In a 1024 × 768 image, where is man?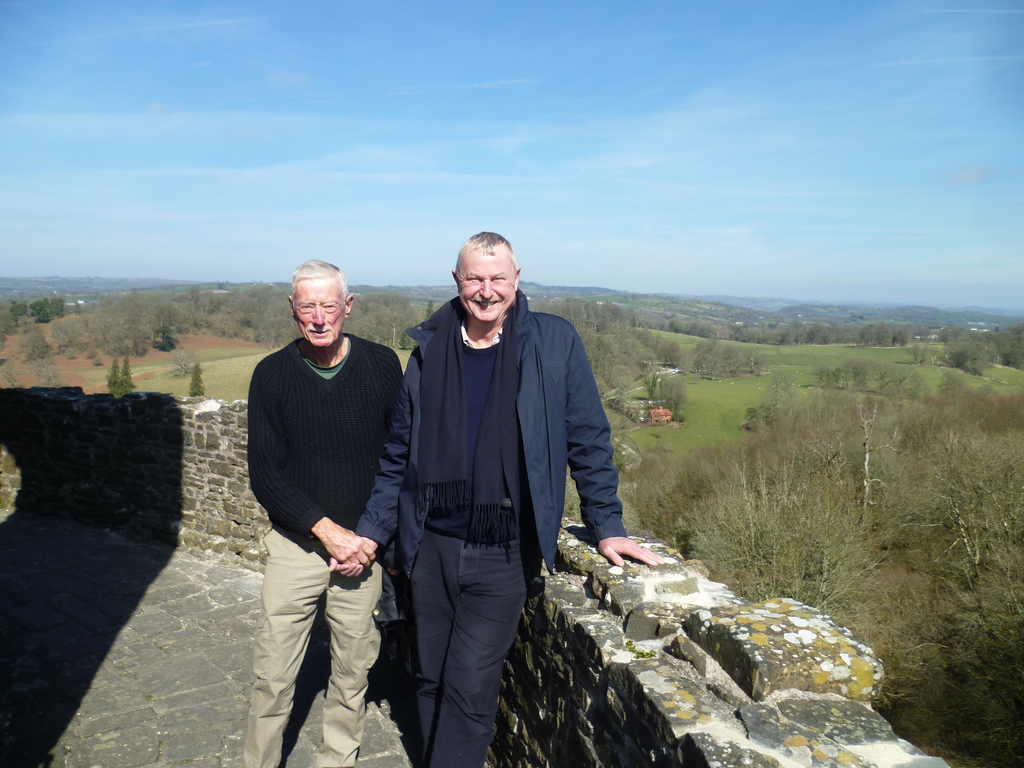
(x1=326, y1=226, x2=662, y2=767).
